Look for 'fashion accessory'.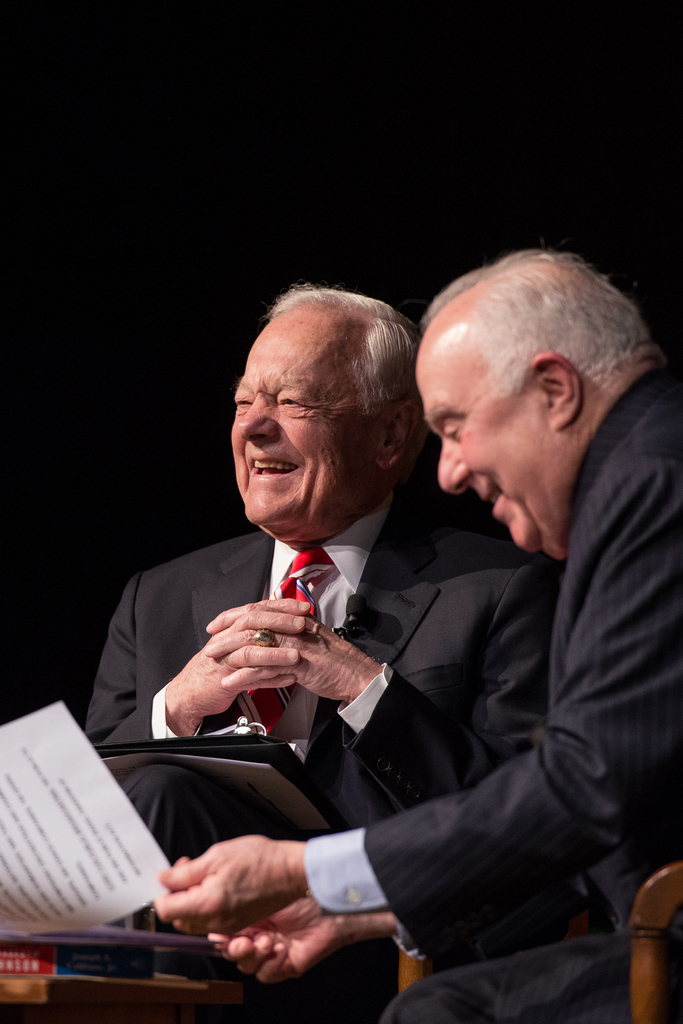
Found: box(231, 547, 338, 739).
